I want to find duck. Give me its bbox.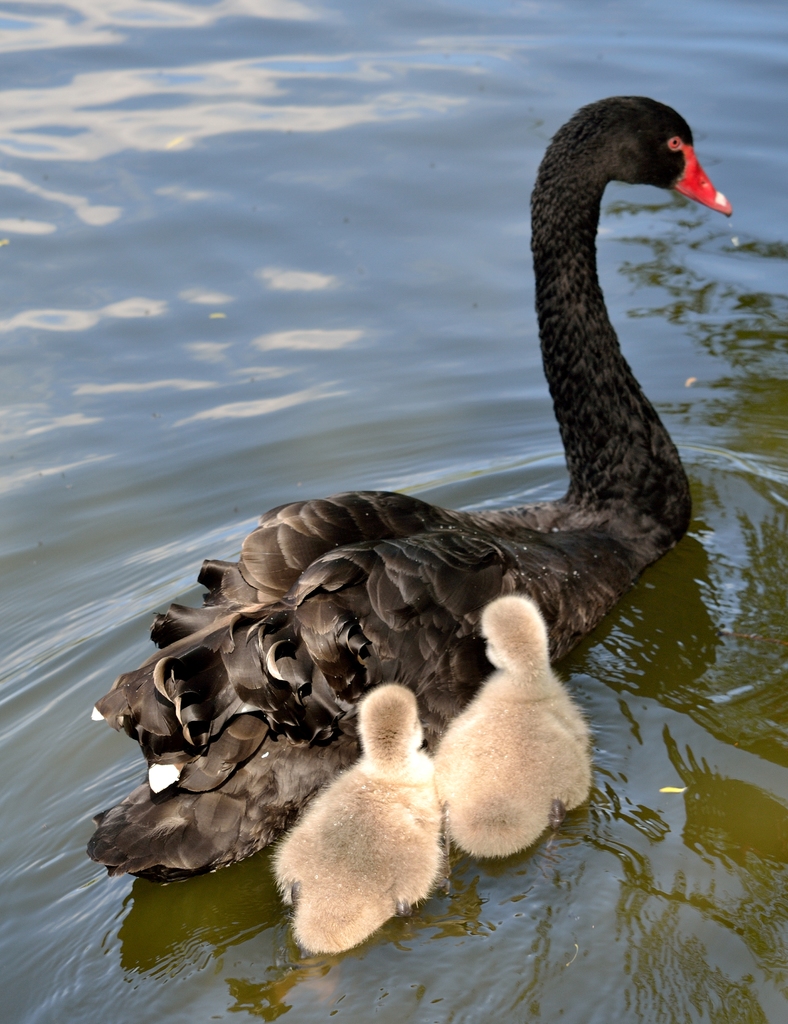
pyautogui.locateOnScreen(84, 92, 731, 882).
